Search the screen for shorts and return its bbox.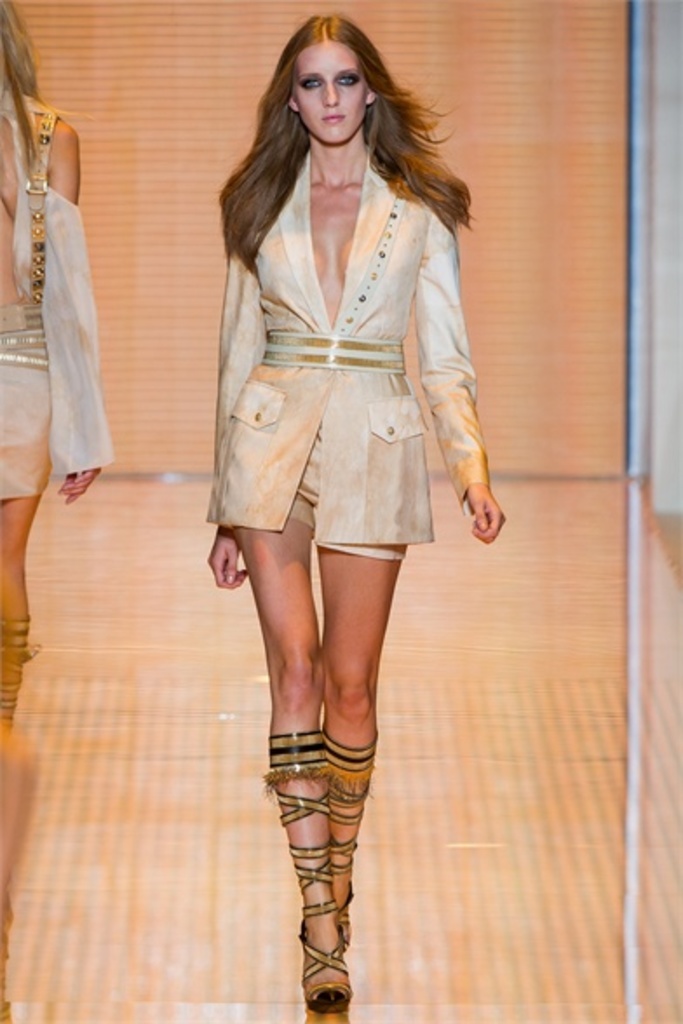
Found: {"x1": 0, "y1": 334, "x2": 56, "y2": 507}.
